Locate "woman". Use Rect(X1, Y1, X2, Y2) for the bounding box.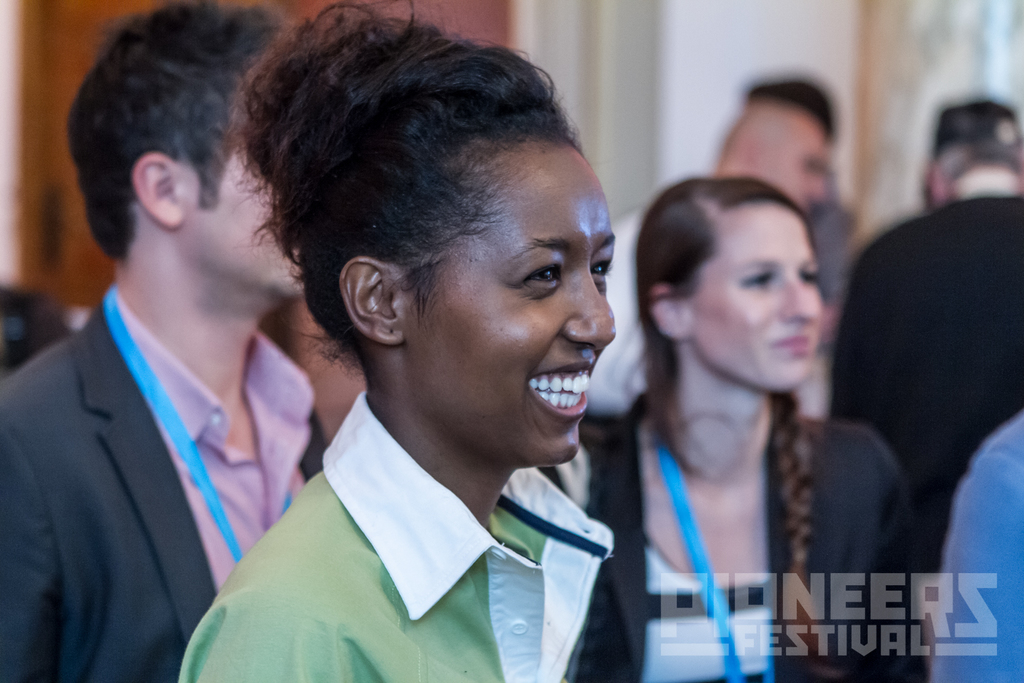
Rect(177, 0, 619, 682).
